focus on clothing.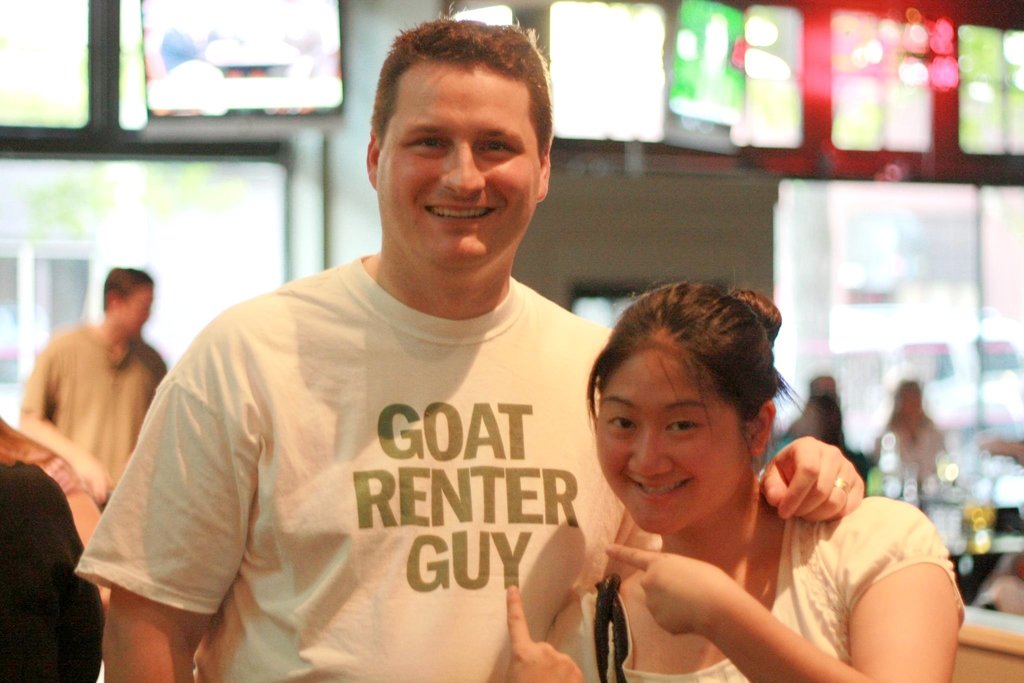
Focused at (767, 431, 797, 470).
